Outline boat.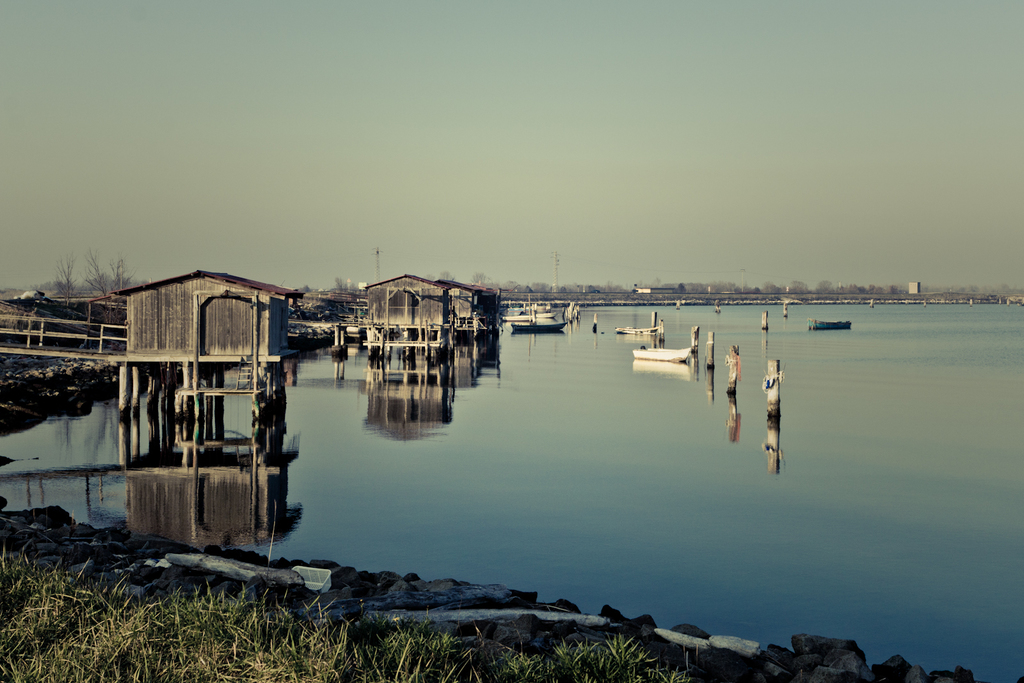
Outline: l=532, t=310, r=555, b=319.
